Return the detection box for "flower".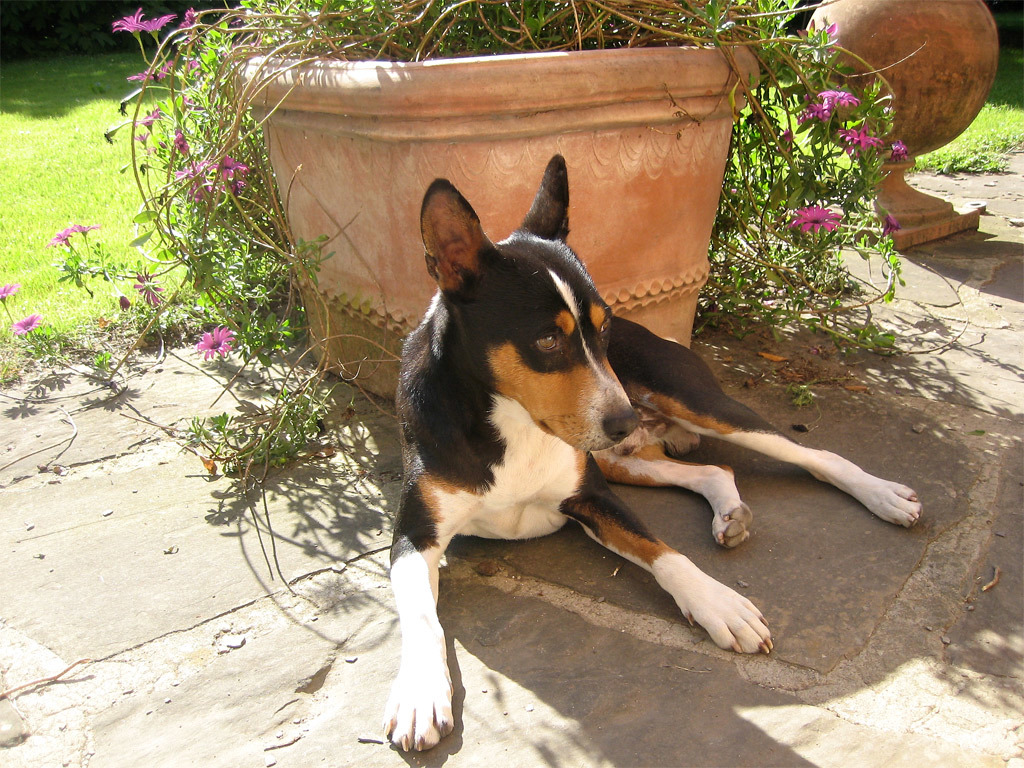
bbox=(50, 229, 68, 246).
